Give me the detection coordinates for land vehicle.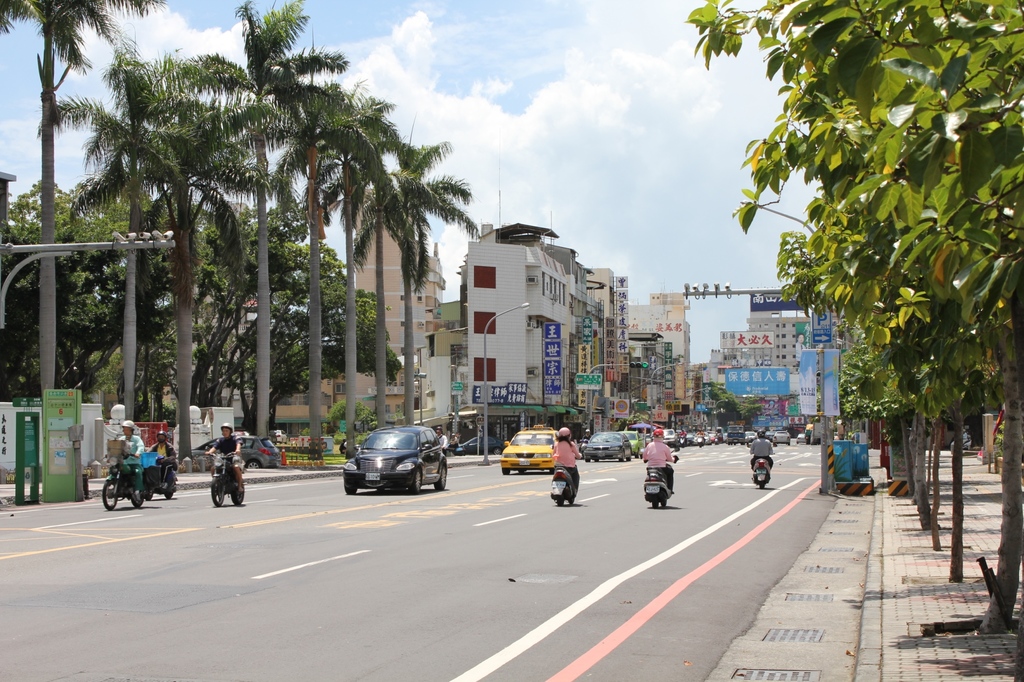
pyautogui.locateOnScreen(191, 431, 282, 469).
